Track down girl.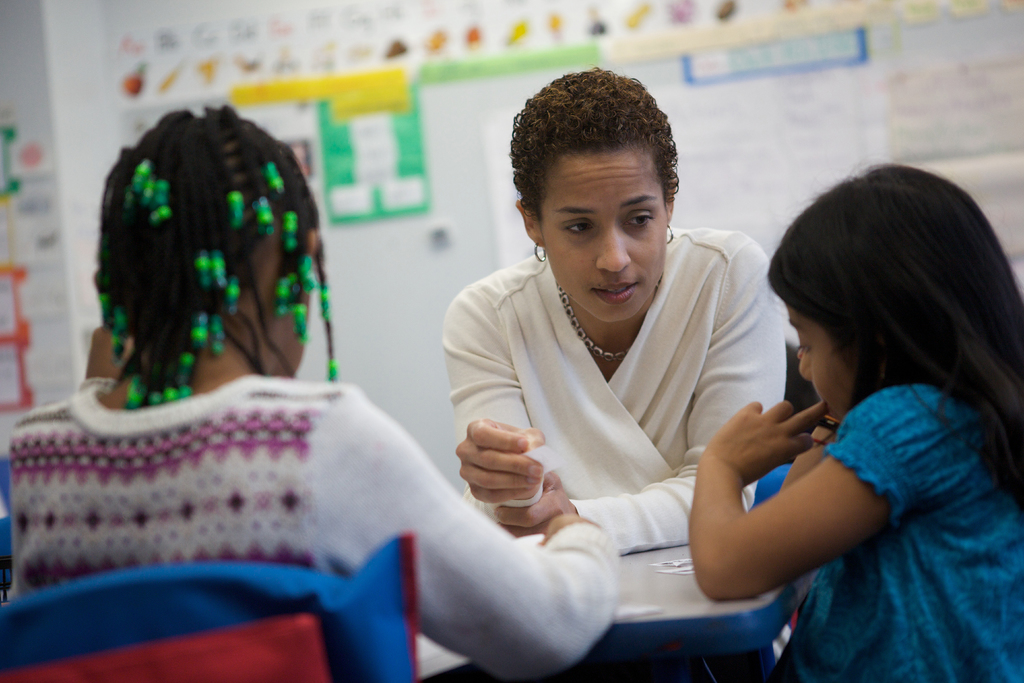
Tracked to select_region(682, 167, 1023, 682).
